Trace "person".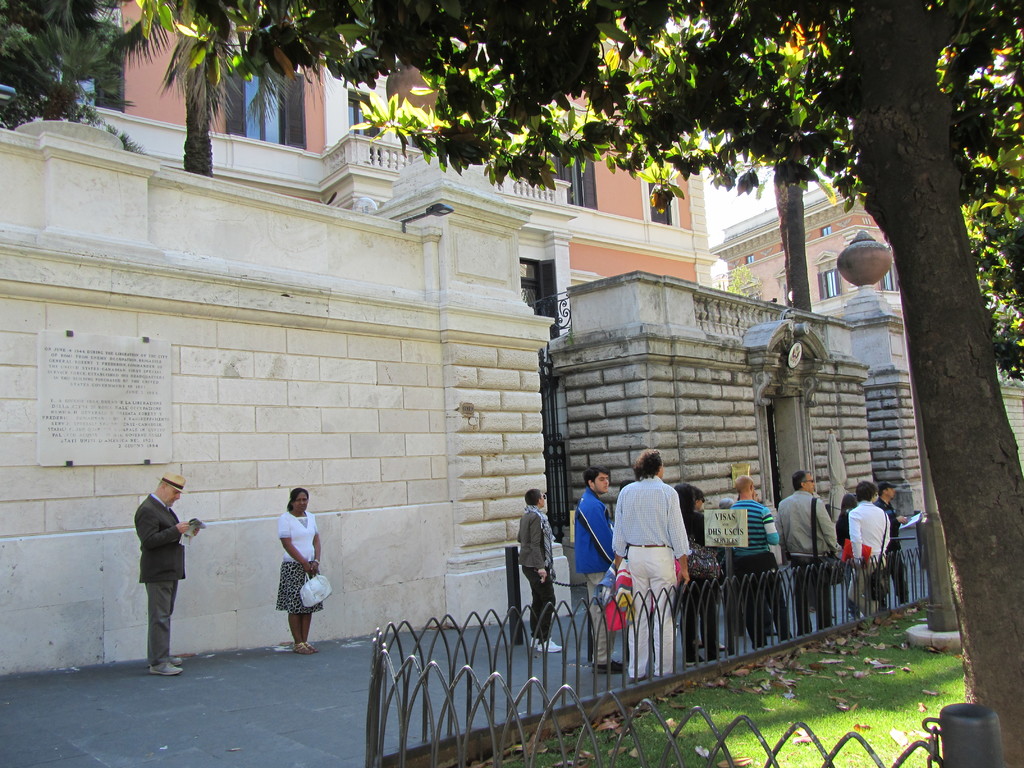
Traced to crop(770, 466, 845, 621).
